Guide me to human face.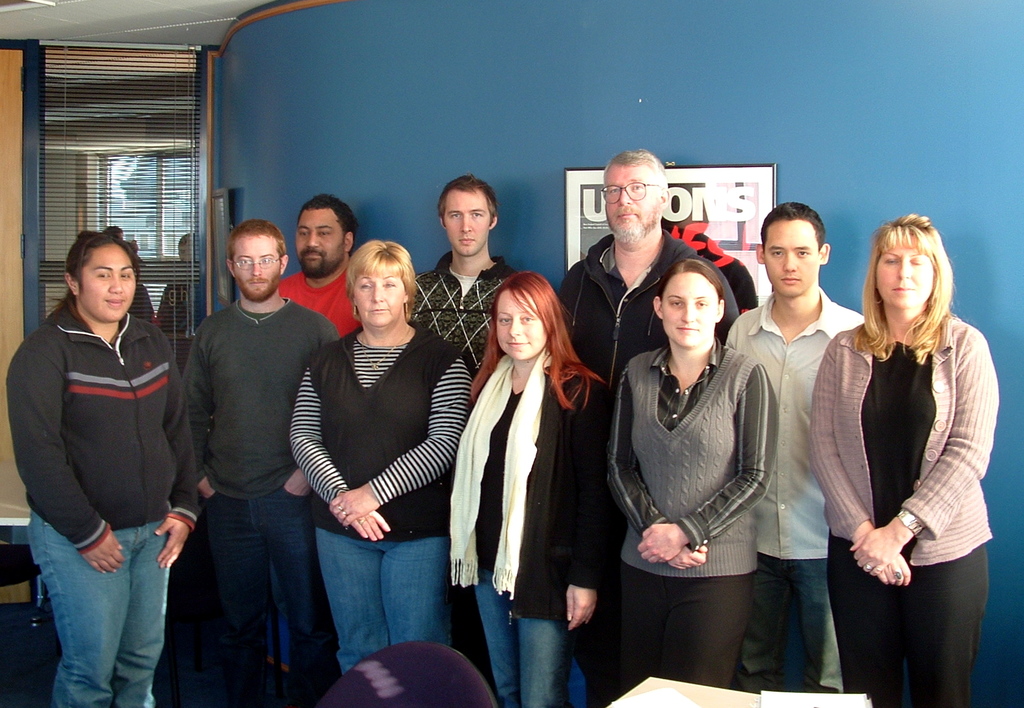
Guidance: box=[444, 191, 492, 259].
